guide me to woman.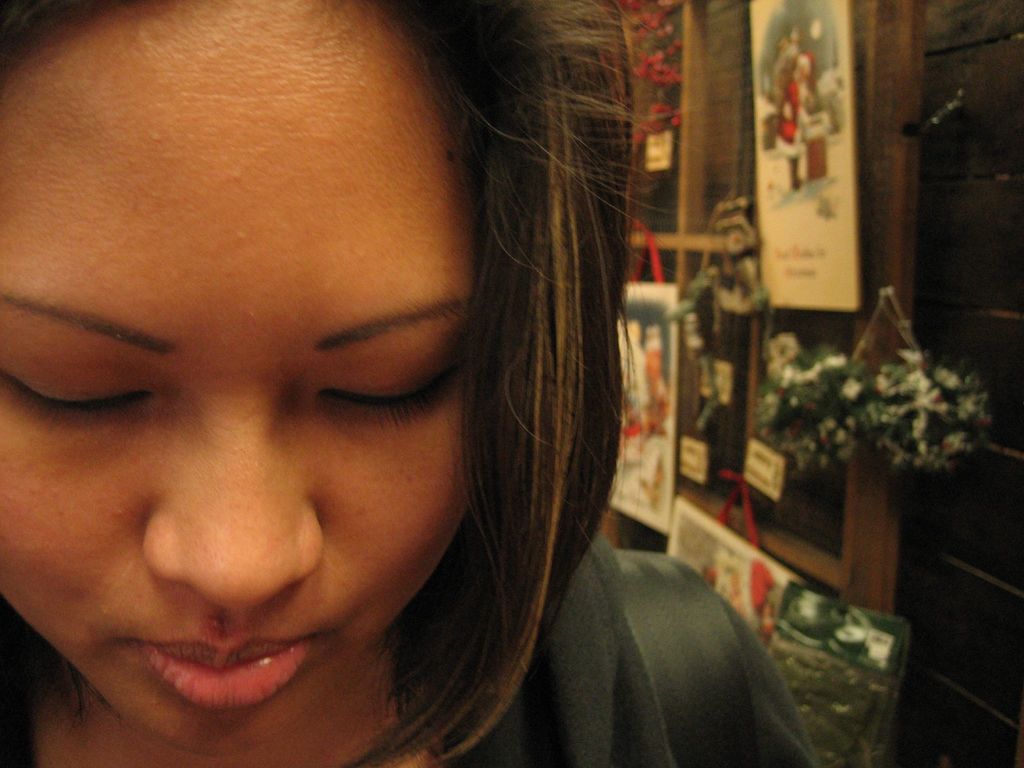
Guidance: [left=0, top=42, right=783, bottom=767].
